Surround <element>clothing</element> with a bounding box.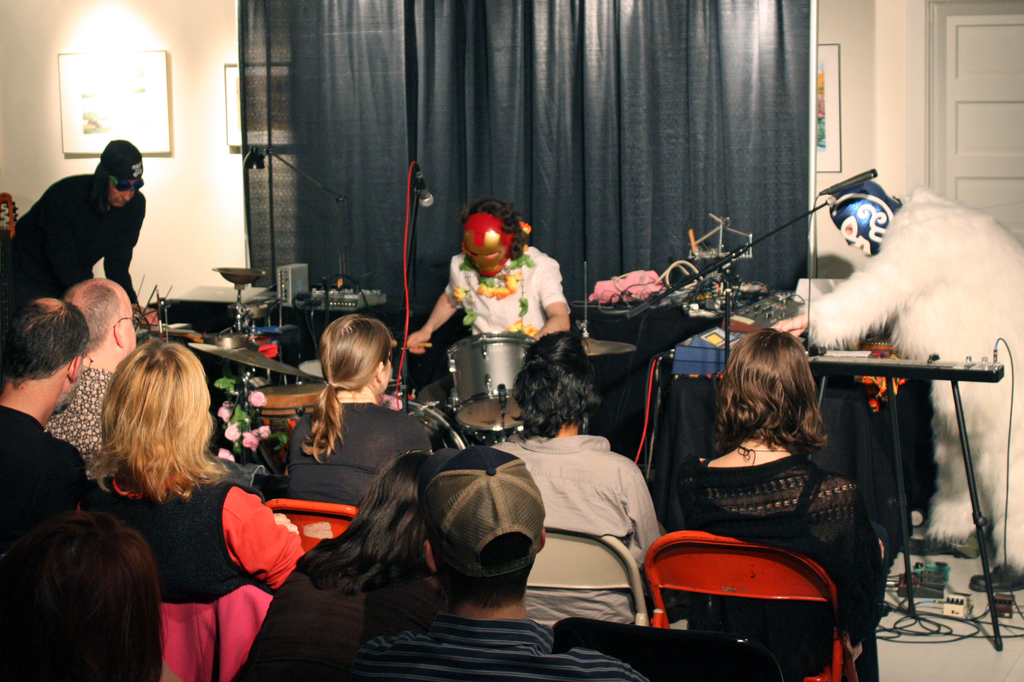
bbox=[0, 145, 150, 336].
